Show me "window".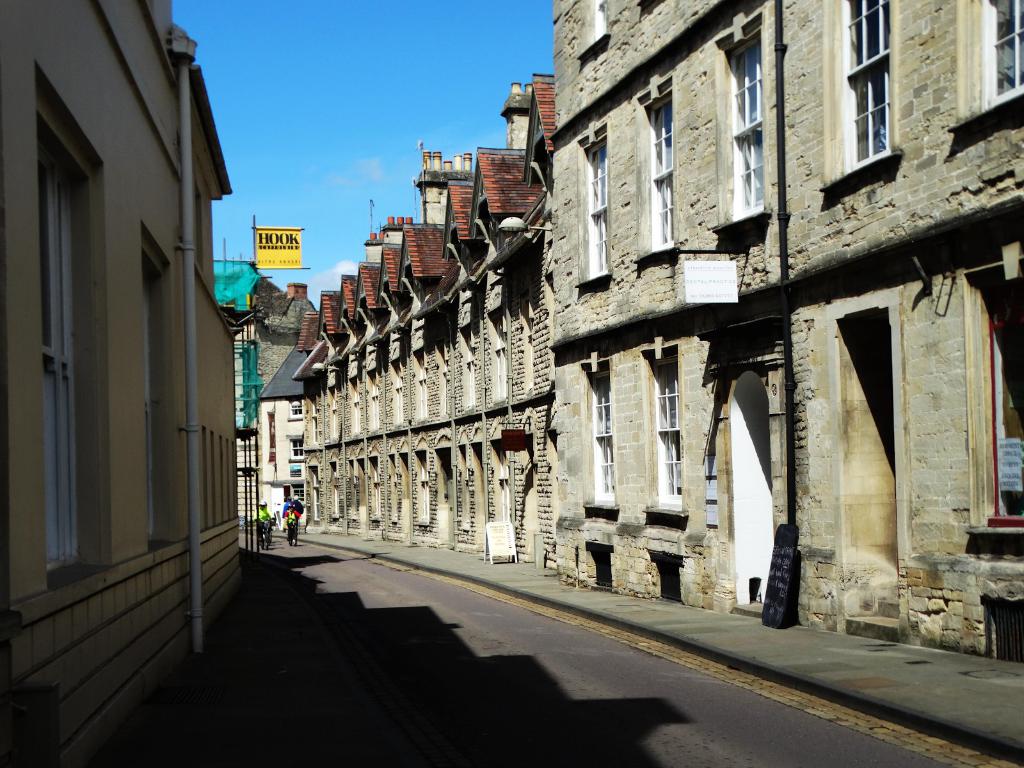
"window" is here: box=[638, 355, 690, 518].
